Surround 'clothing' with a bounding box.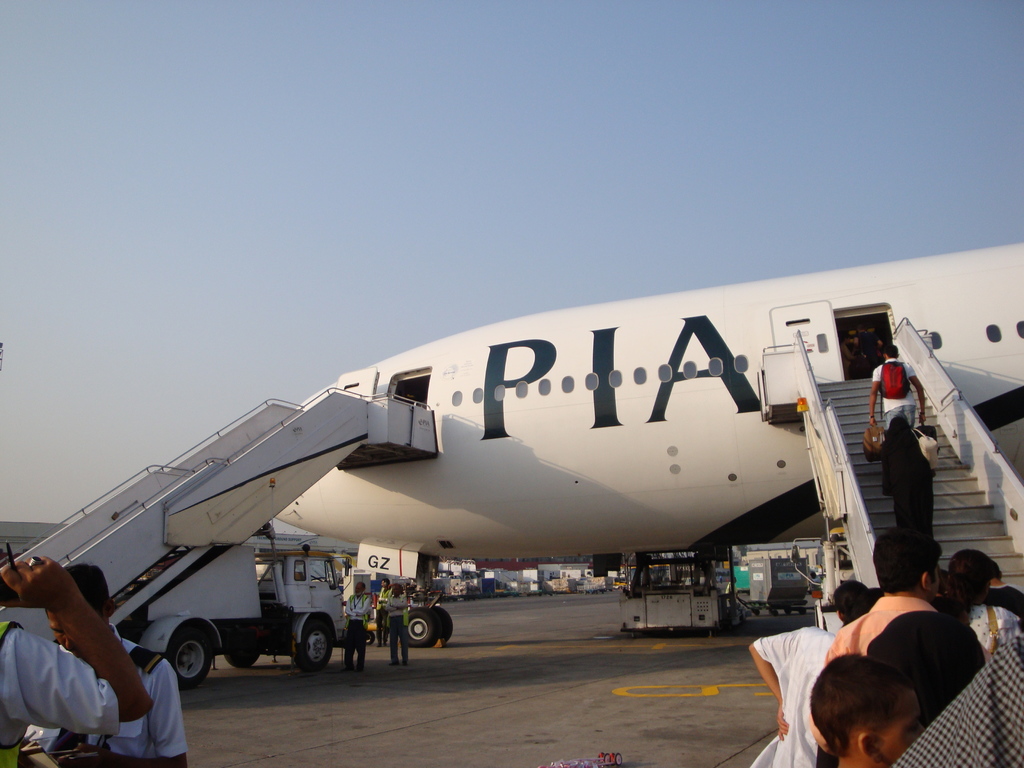
x1=866 y1=359 x2=916 y2=433.
